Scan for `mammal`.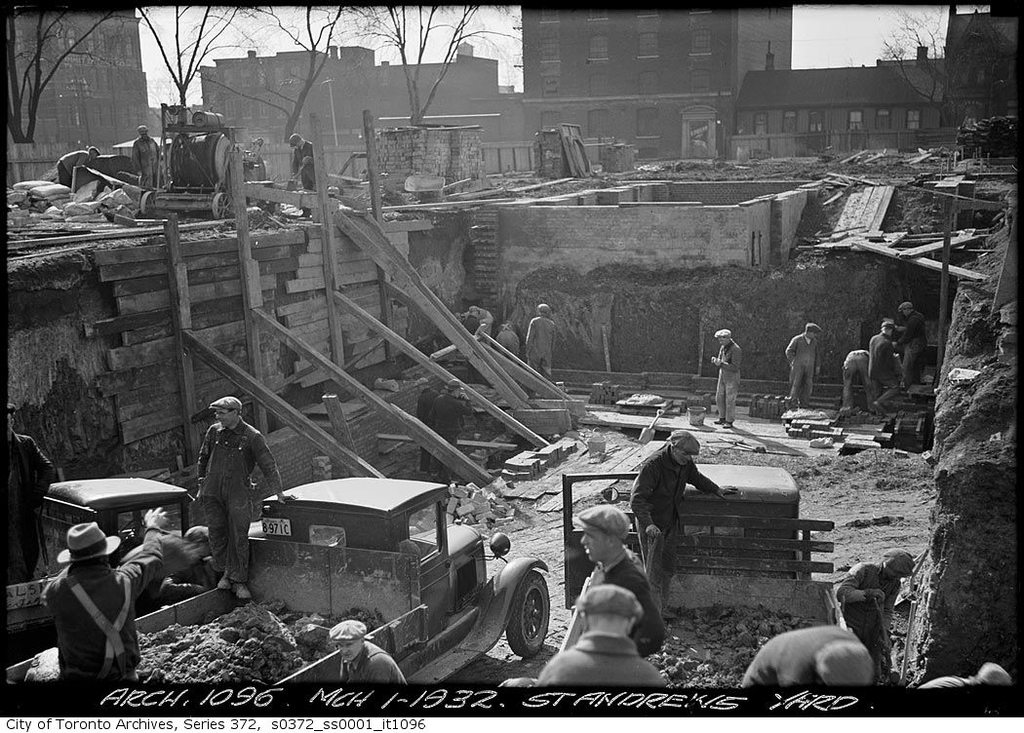
Scan result: [x1=867, y1=318, x2=900, y2=417].
